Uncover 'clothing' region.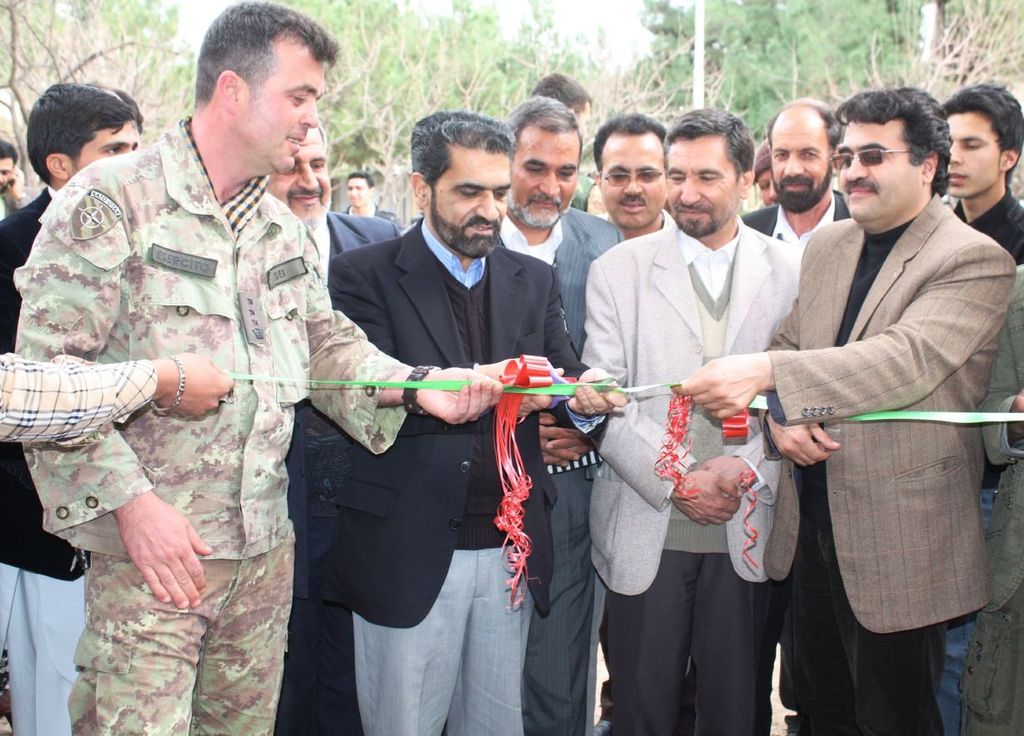
Uncovered: left=947, top=185, right=1023, bottom=735.
